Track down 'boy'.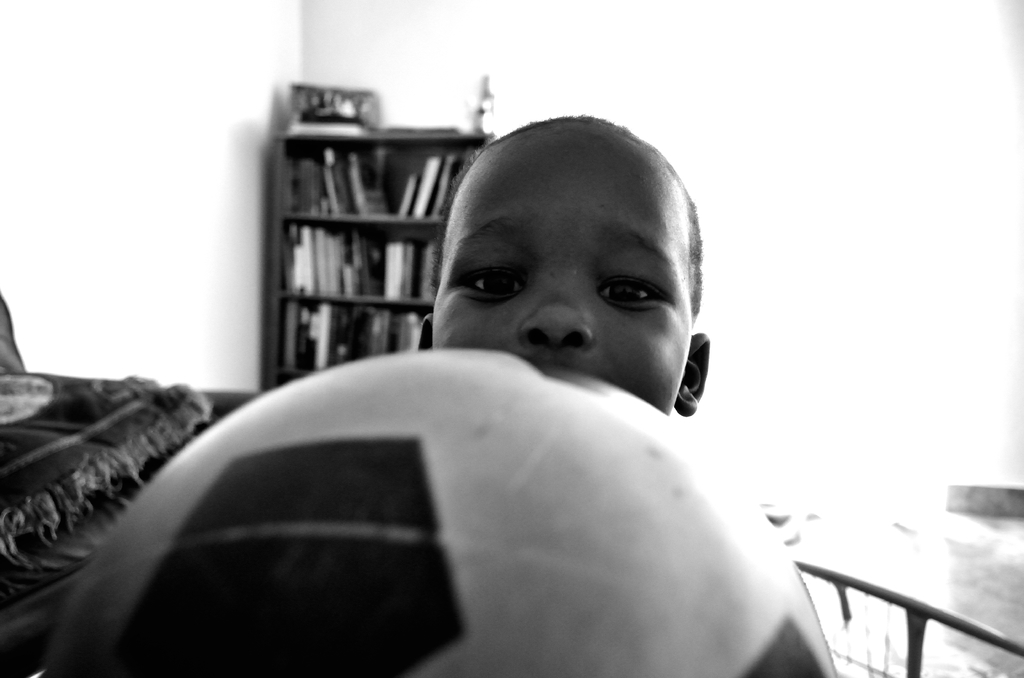
Tracked to x1=415, y1=117, x2=708, y2=417.
